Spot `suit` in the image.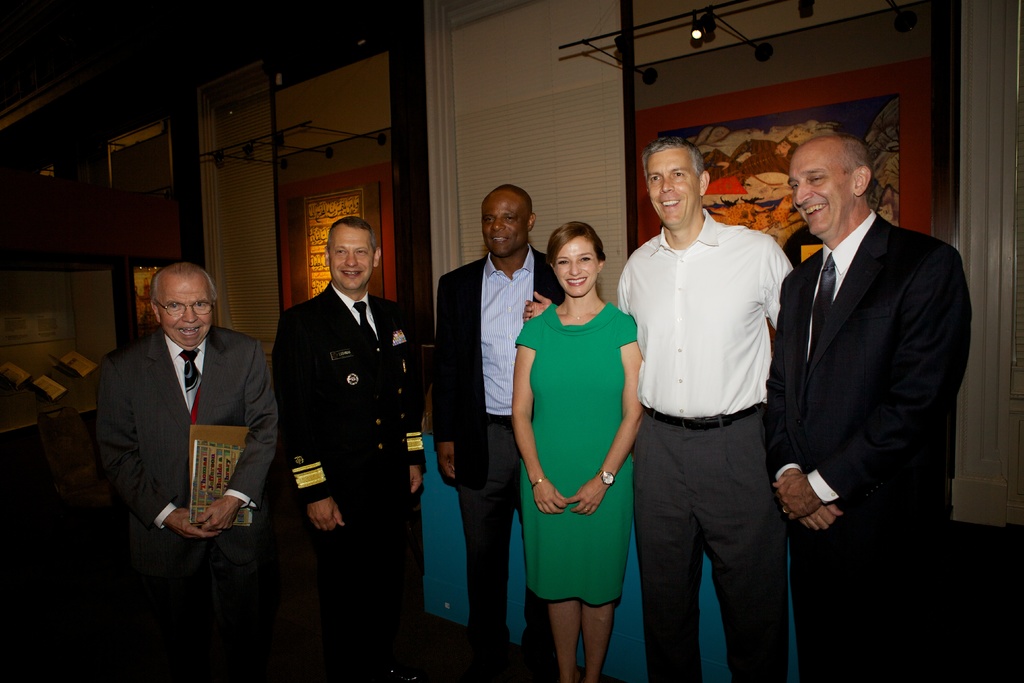
`suit` found at {"x1": 268, "y1": 282, "x2": 430, "y2": 682}.
